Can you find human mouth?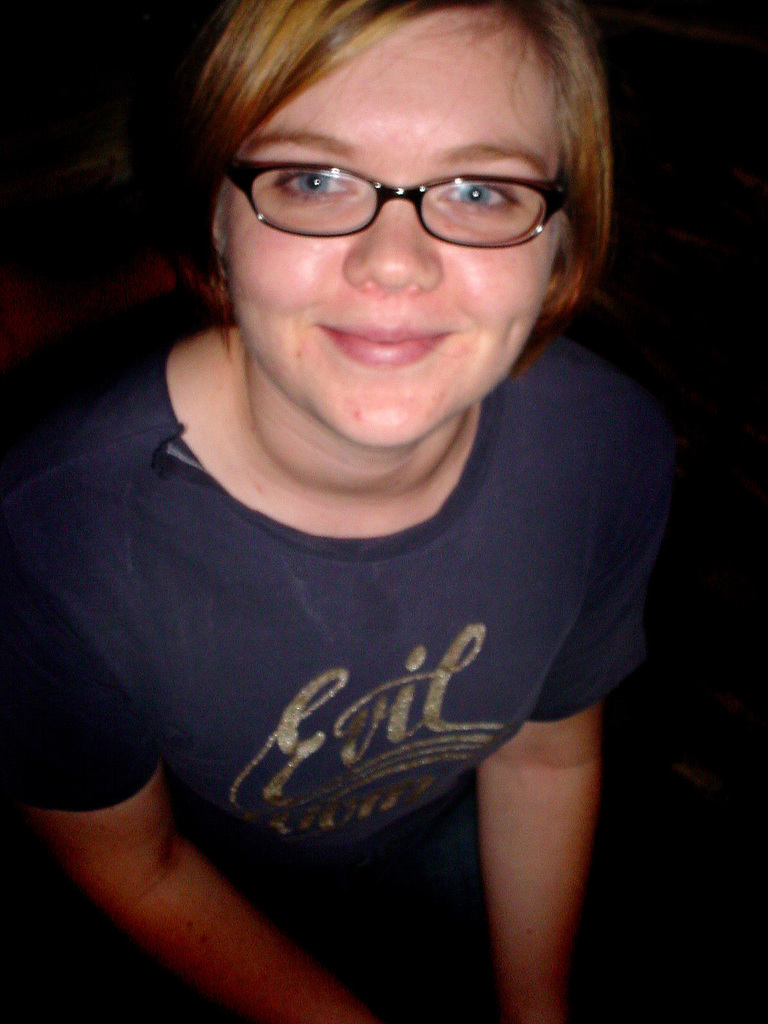
Yes, bounding box: [319,319,454,370].
